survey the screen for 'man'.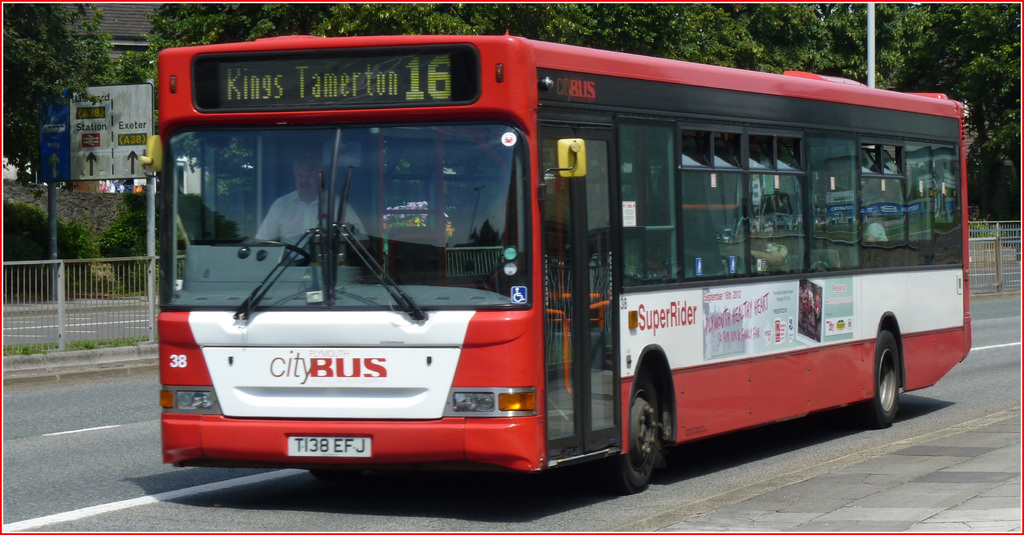
Survey found: bbox(250, 152, 369, 265).
